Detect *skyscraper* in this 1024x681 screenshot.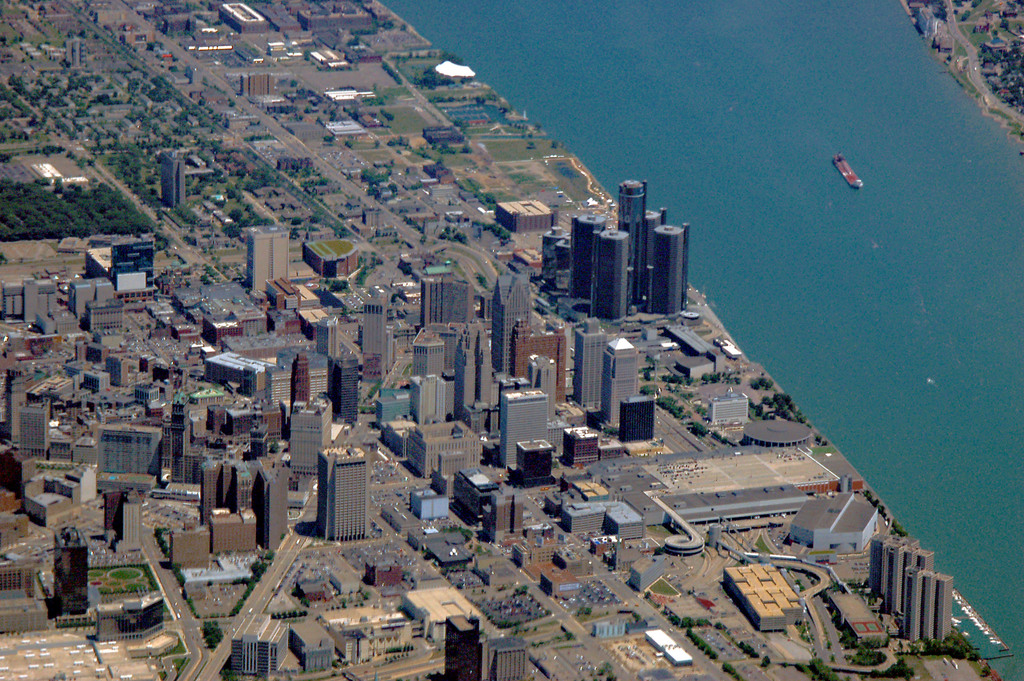
Detection: (568, 329, 611, 406).
